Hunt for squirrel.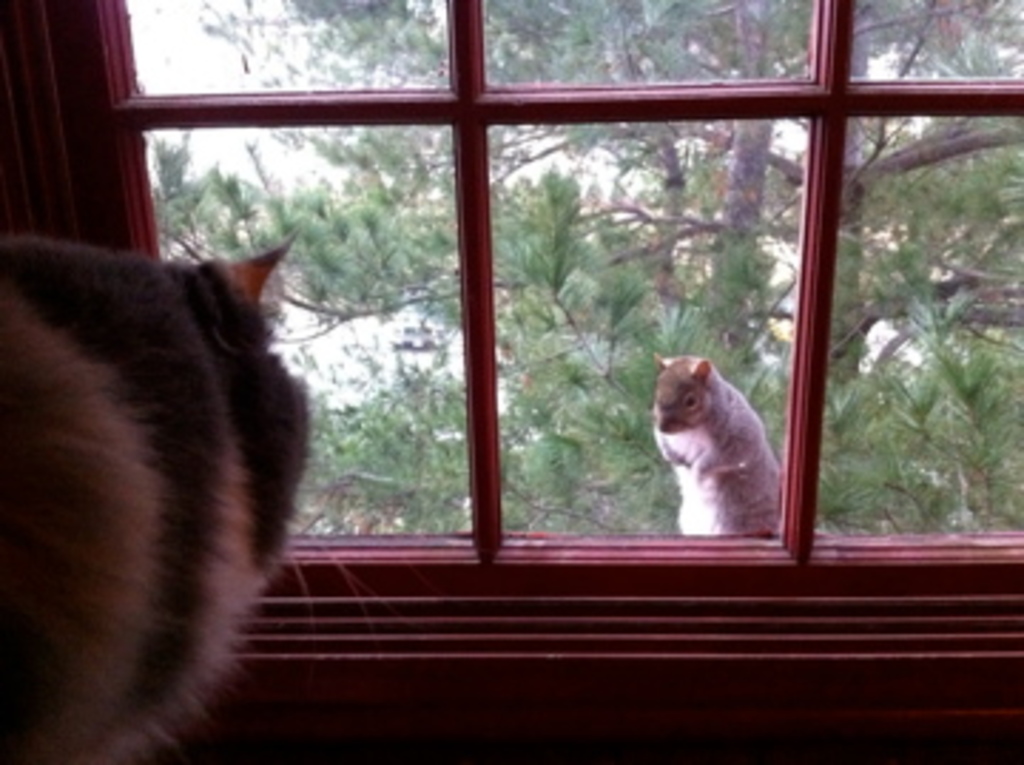
Hunted down at 649 350 779 540.
